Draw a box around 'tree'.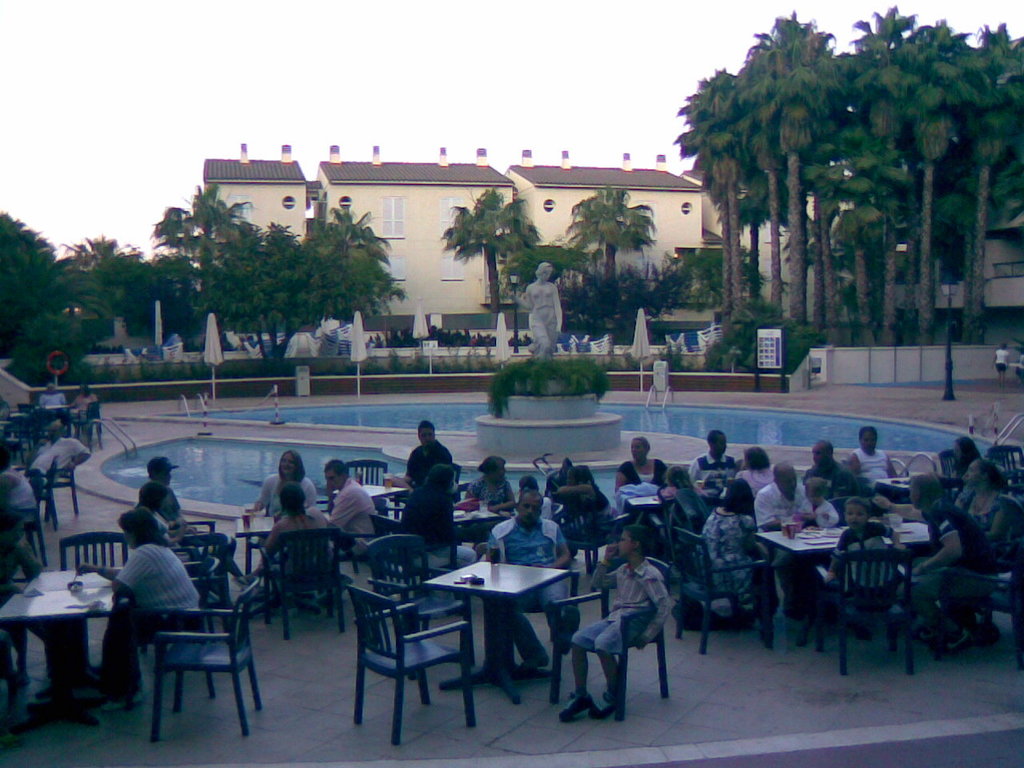
{"x1": 558, "y1": 188, "x2": 664, "y2": 290}.
